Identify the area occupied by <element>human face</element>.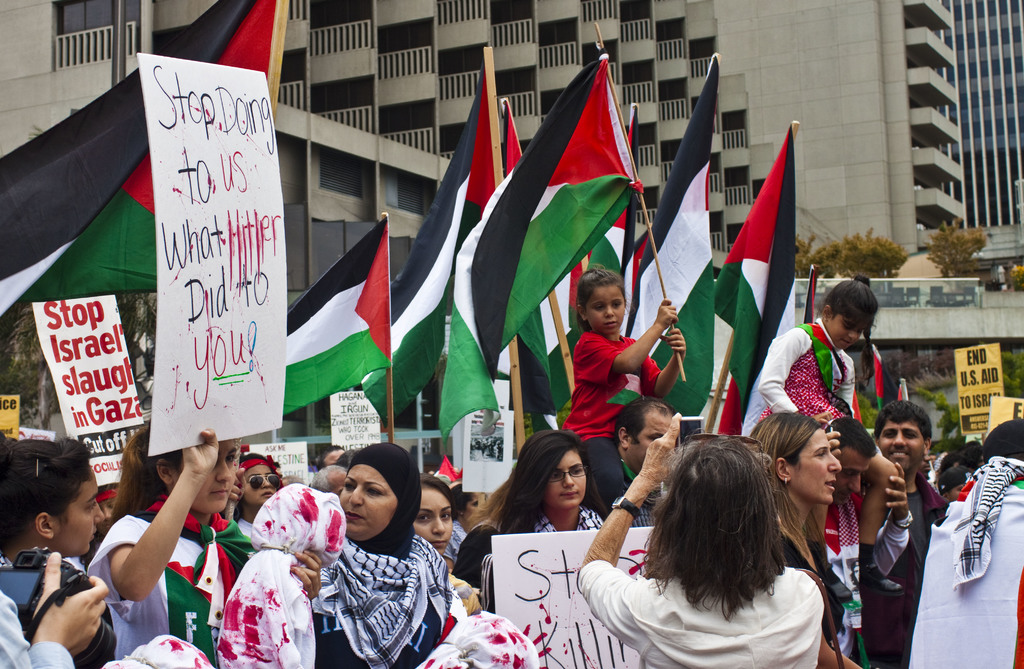
Area: crop(586, 289, 625, 334).
